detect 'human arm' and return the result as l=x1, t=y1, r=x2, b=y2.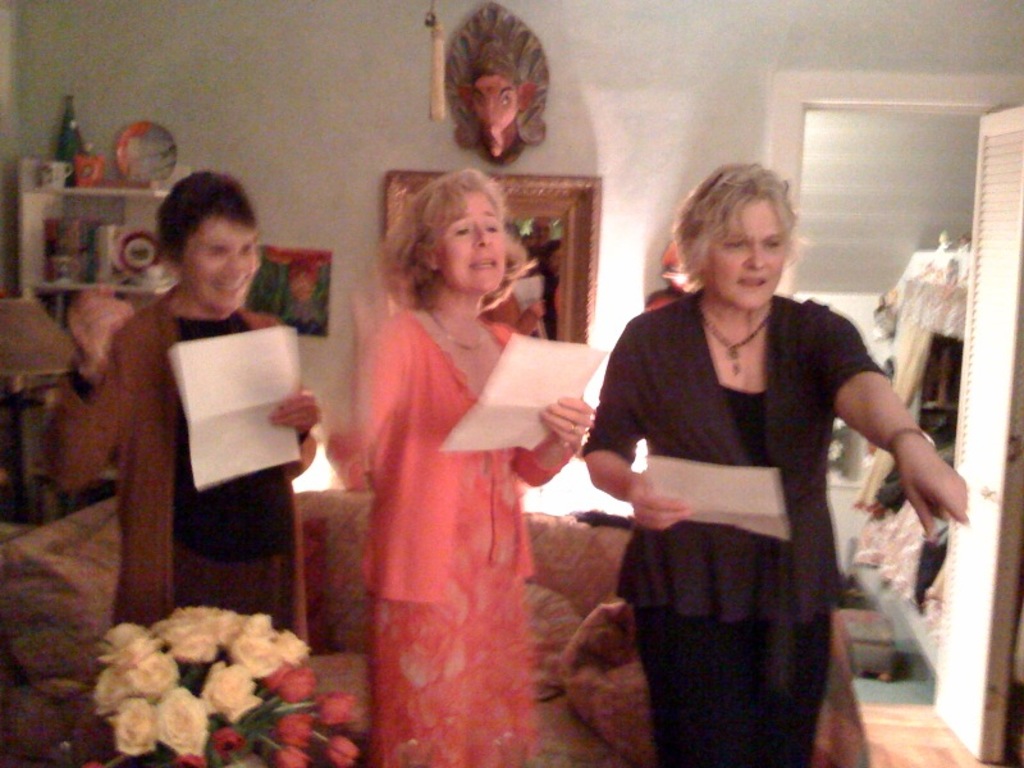
l=270, t=384, r=317, b=481.
